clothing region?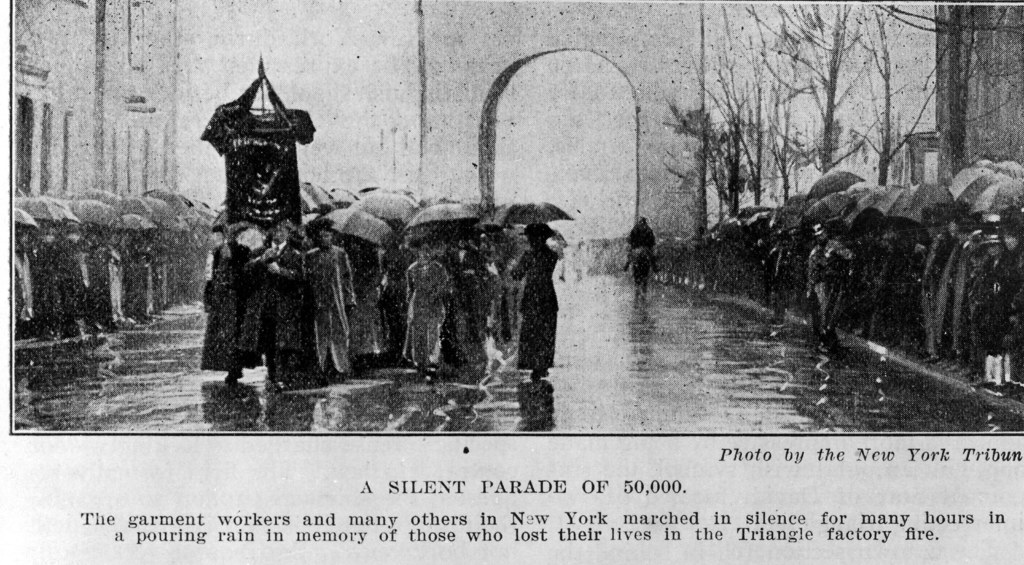
(left=810, top=234, right=835, bottom=319)
